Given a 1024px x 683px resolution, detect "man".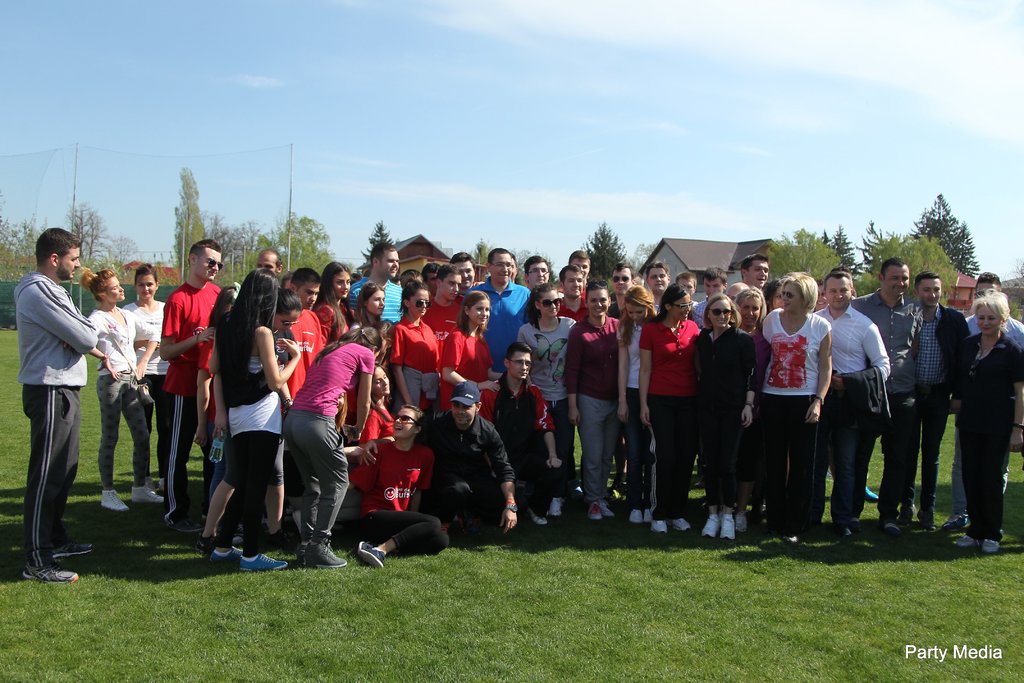
<region>953, 271, 1023, 531</region>.
